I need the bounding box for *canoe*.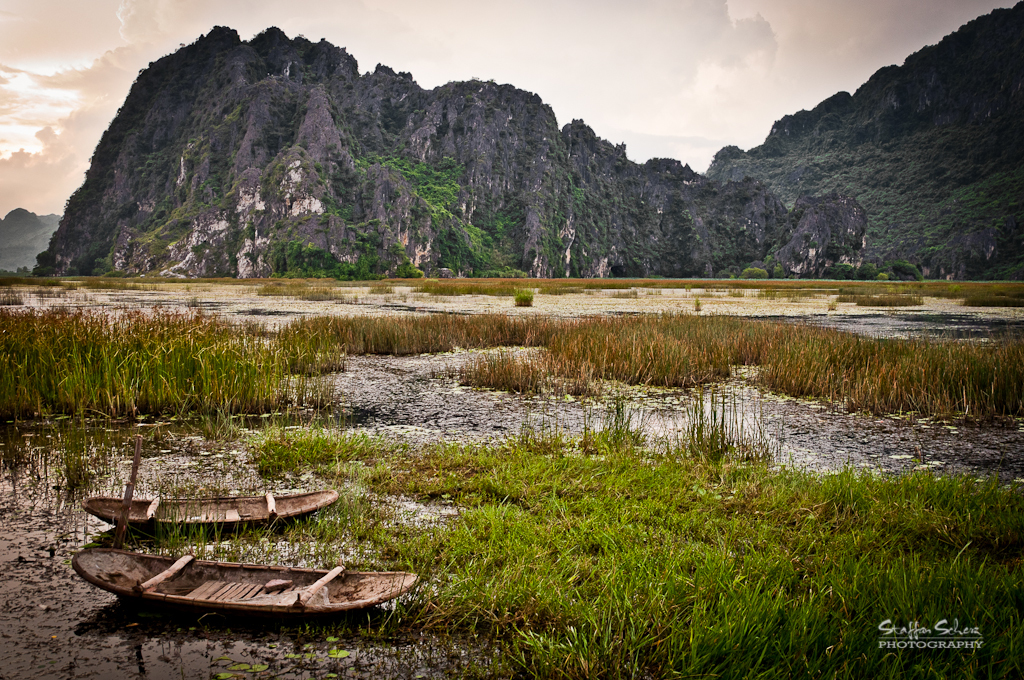
Here it is: left=82, top=526, right=419, bottom=633.
